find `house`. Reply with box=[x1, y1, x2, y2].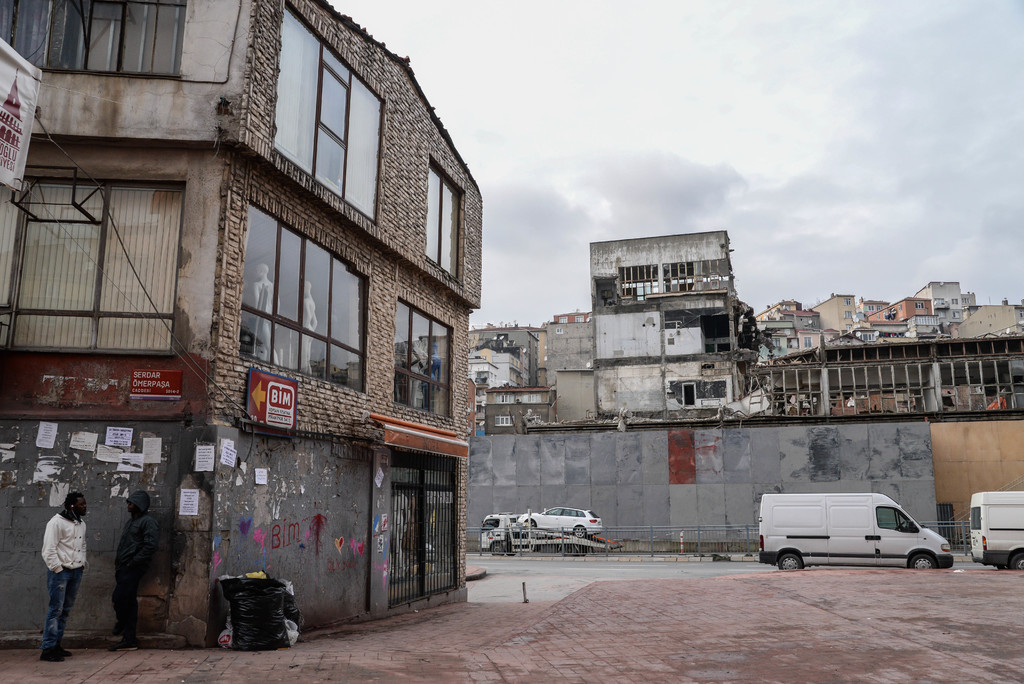
box=[582, 231, 754, 421].
